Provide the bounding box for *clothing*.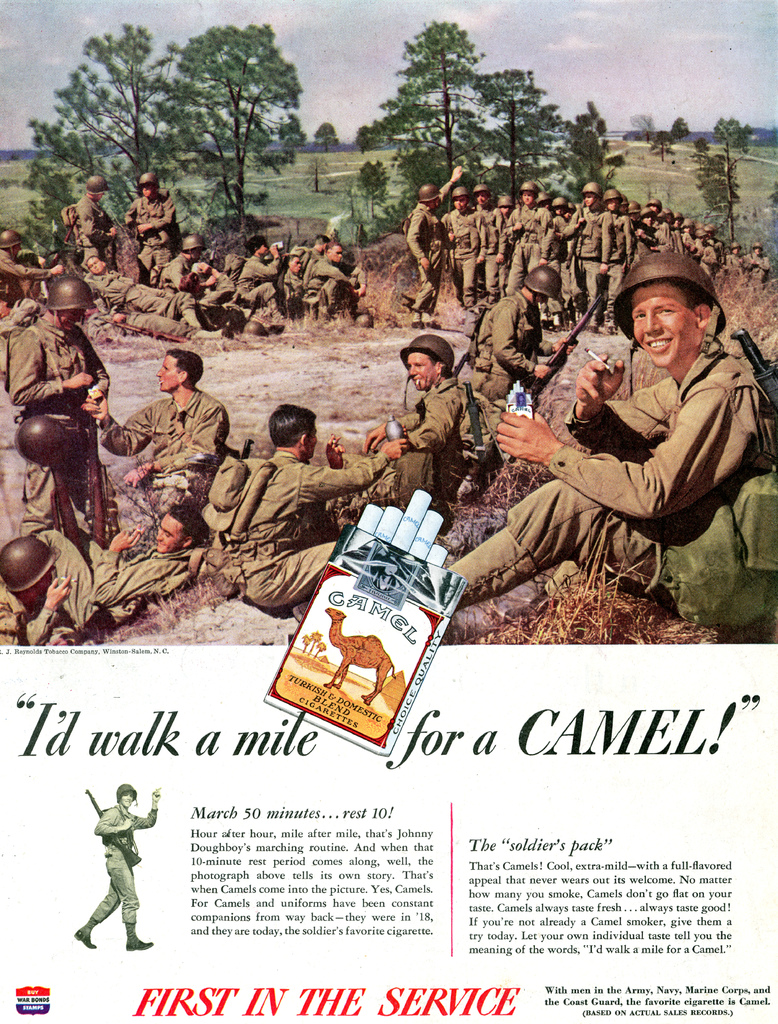
{"x1": 226, "y1": 451, "x2": 385, "y2": 605}.
